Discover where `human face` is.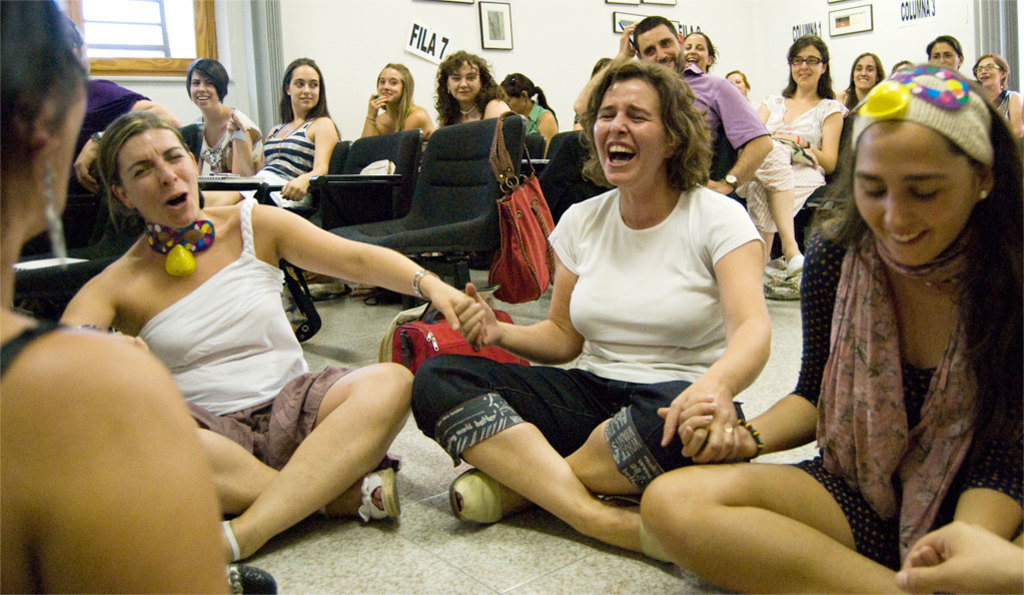
Discovered at 932:41:959:72.
